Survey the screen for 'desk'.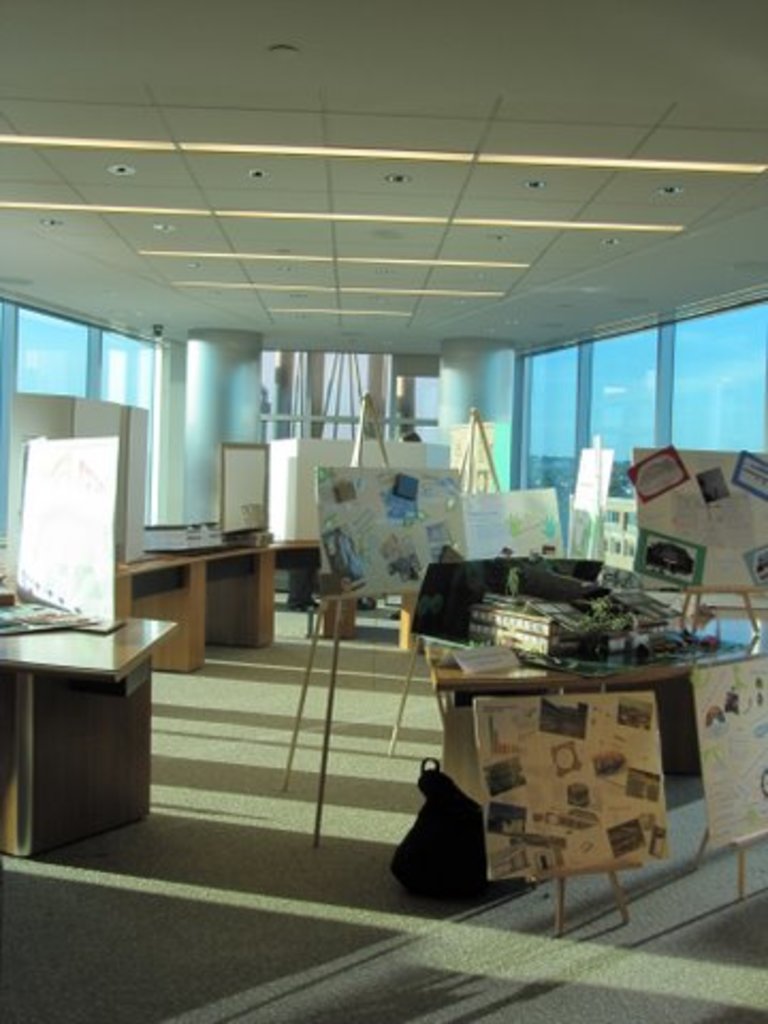
Survey found: 0:578:179:851.
